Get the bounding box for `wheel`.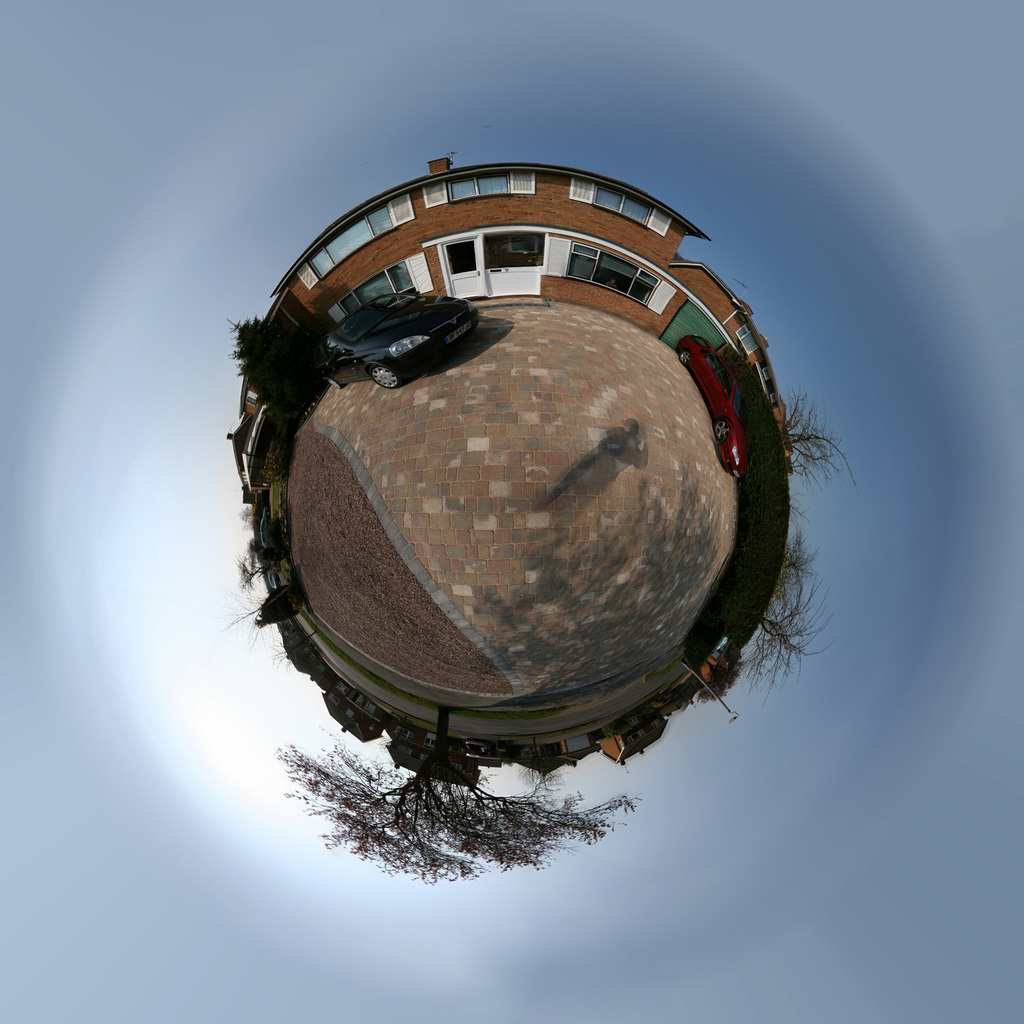
{"left": 712, "top": 417, "right": 735, "bottom": 436}.
